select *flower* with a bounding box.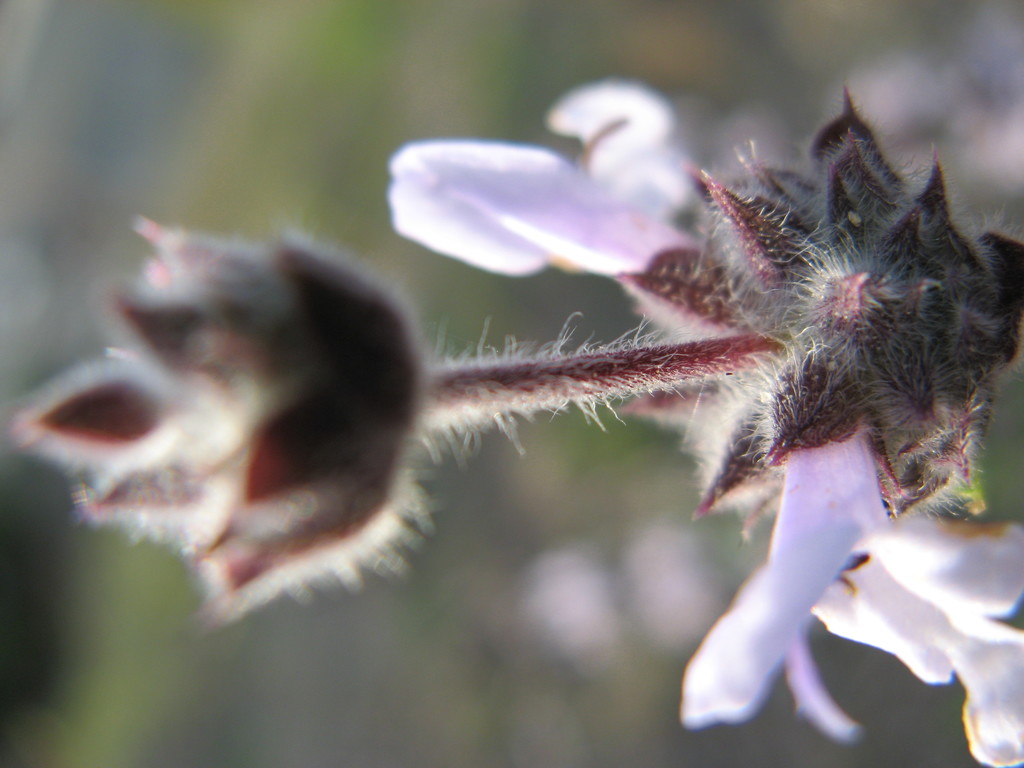
385:76:726:288.
